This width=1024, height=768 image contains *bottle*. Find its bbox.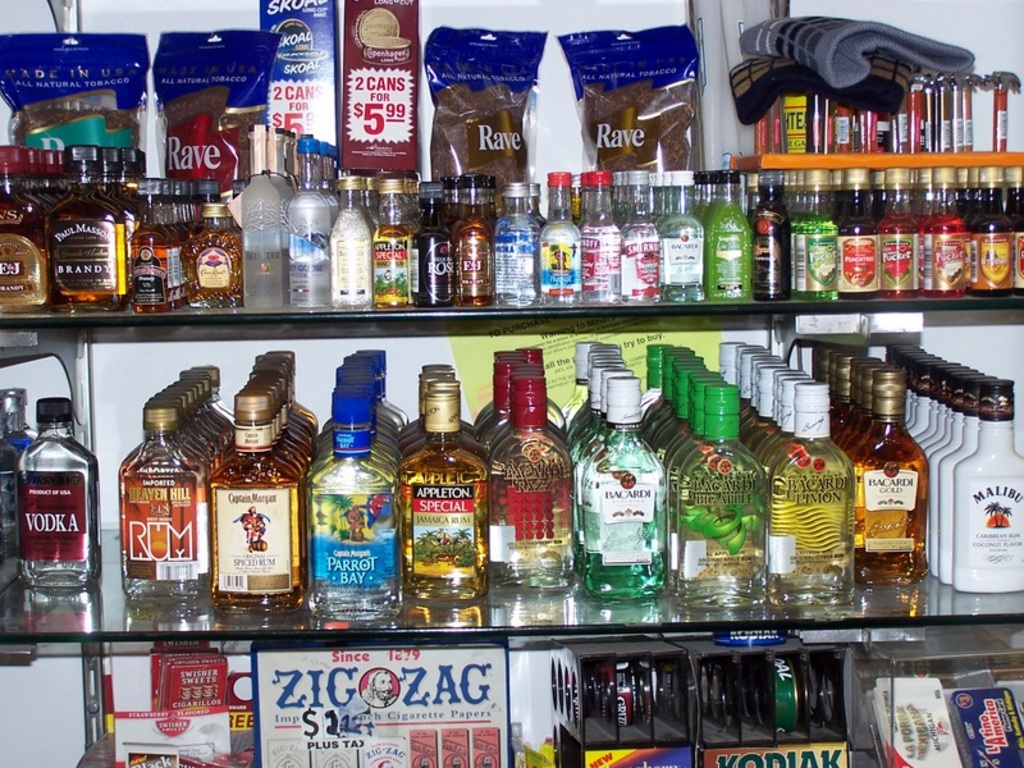
580 168 623 302.
